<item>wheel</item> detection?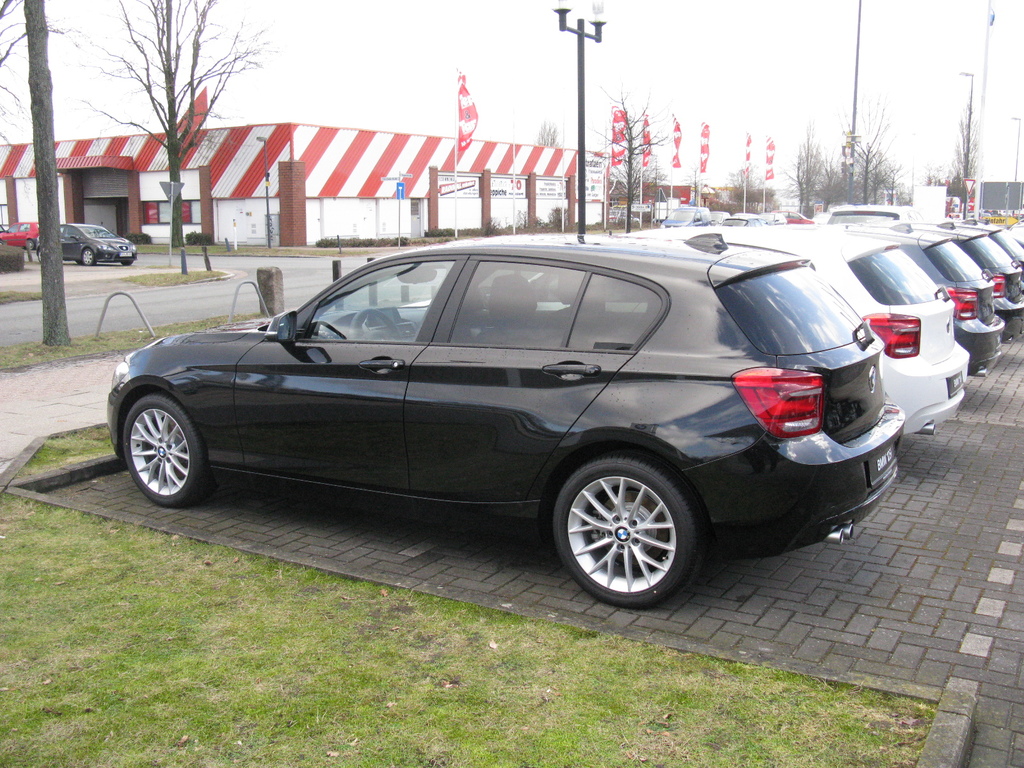
box=[546, 454, 703, 600]
